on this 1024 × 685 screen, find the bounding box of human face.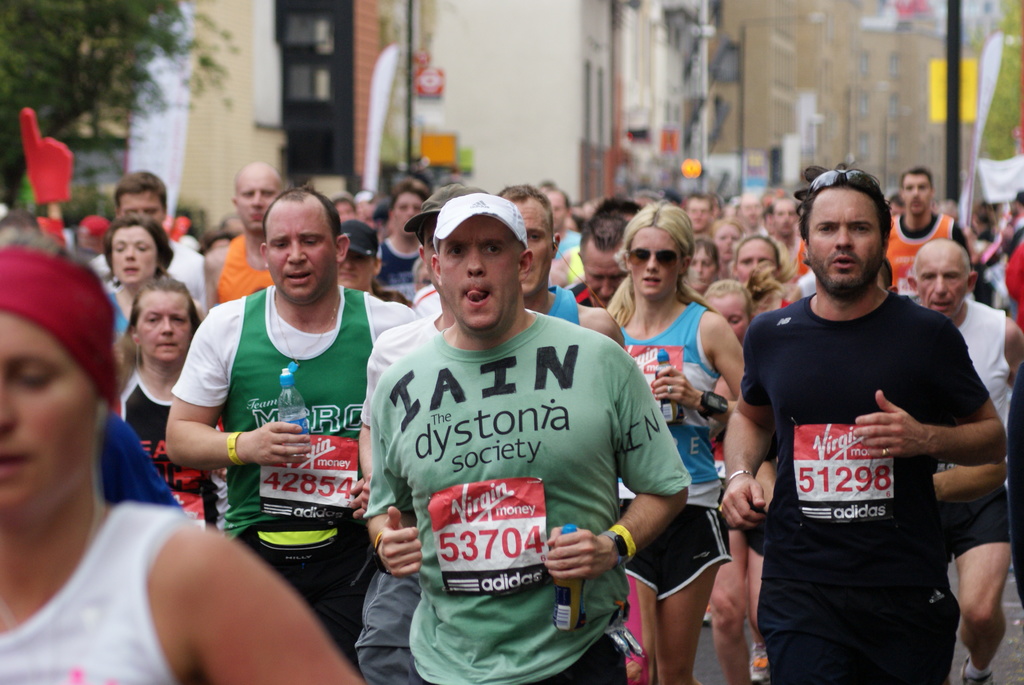
Bounding box: [689,244,717,293].
